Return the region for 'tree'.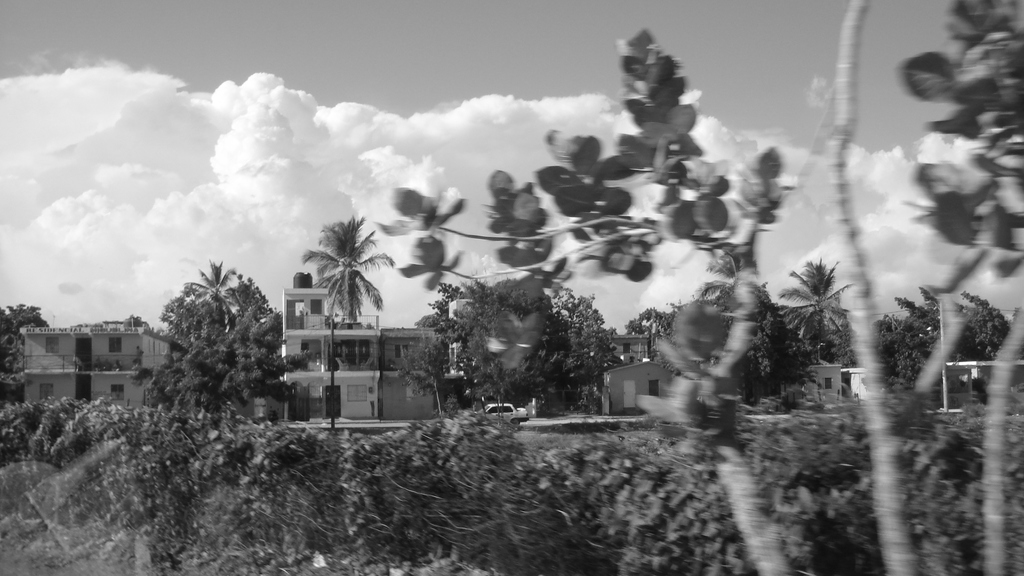
[418,295,454,329].
